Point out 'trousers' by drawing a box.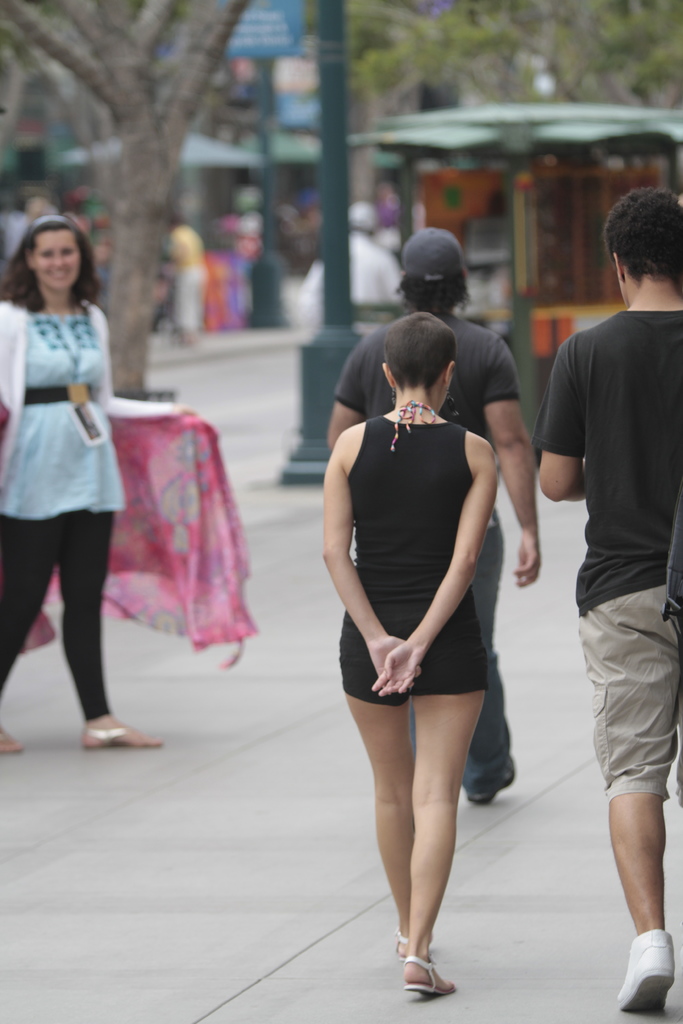
171/267/204/332.
